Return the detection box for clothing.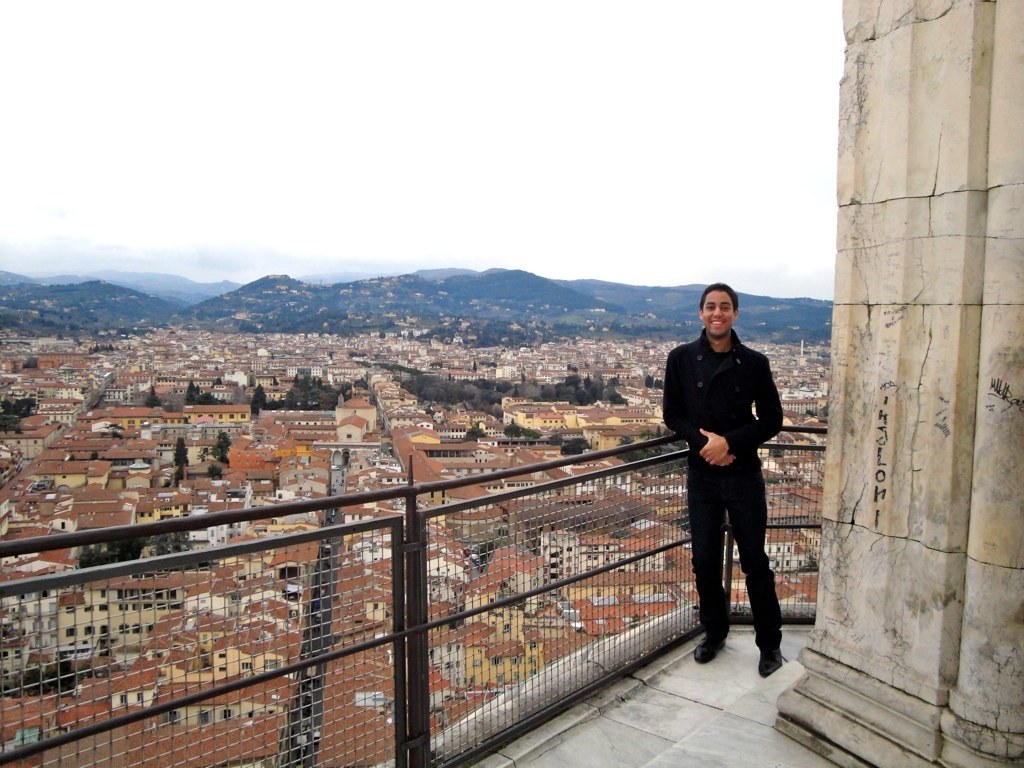
[x1=664, y1=319, x2=803, y2=658].
